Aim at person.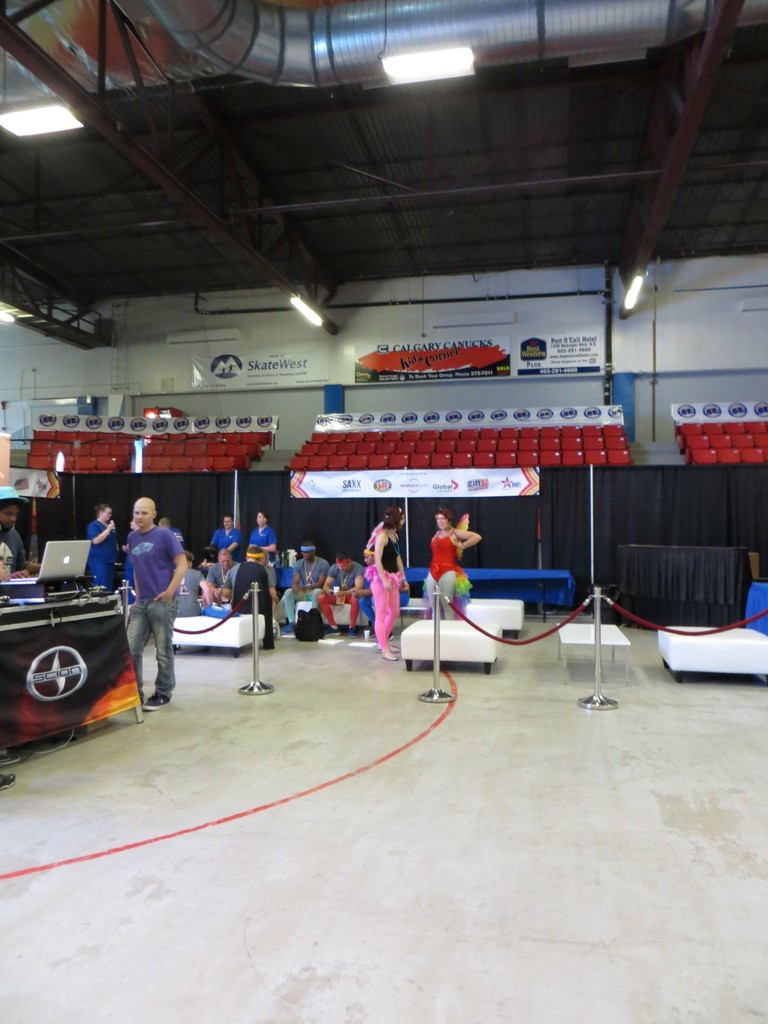
Aimed at 88:504:121:581.
